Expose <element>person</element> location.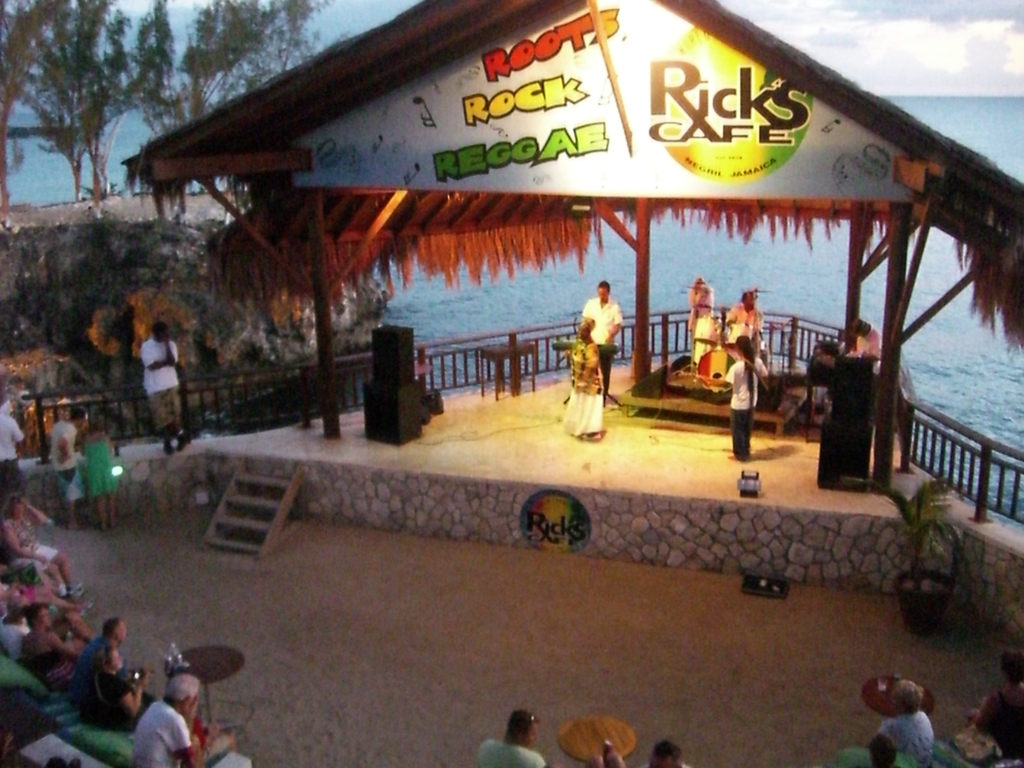
Exposed at BBox(852, 322, 883, 369).
